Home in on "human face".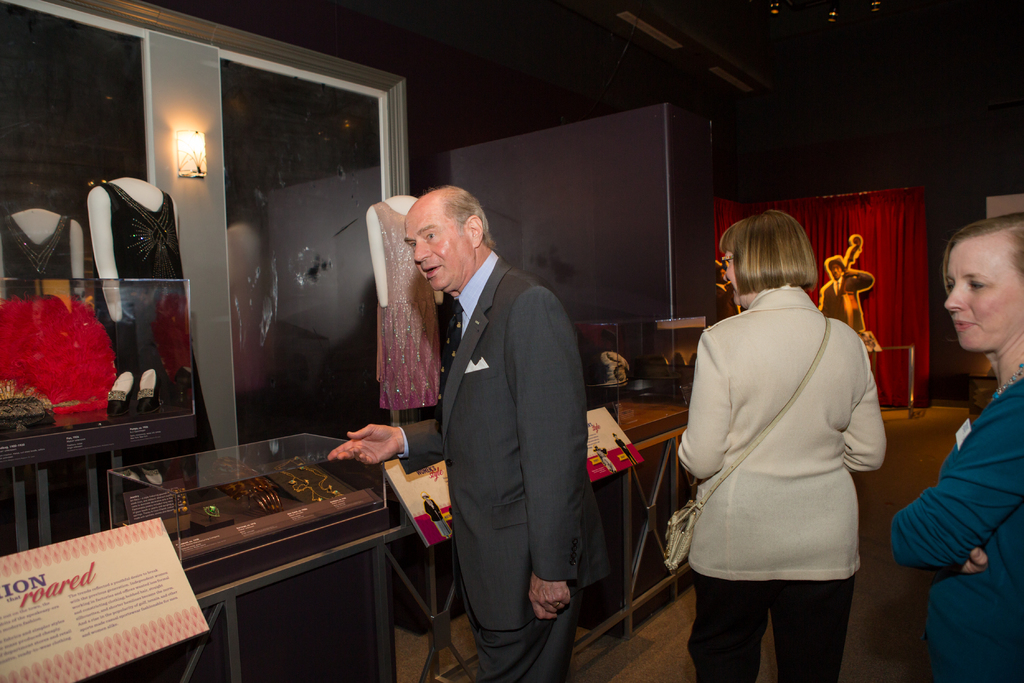
Homed in at crop(942, 237, 1023, 352).
